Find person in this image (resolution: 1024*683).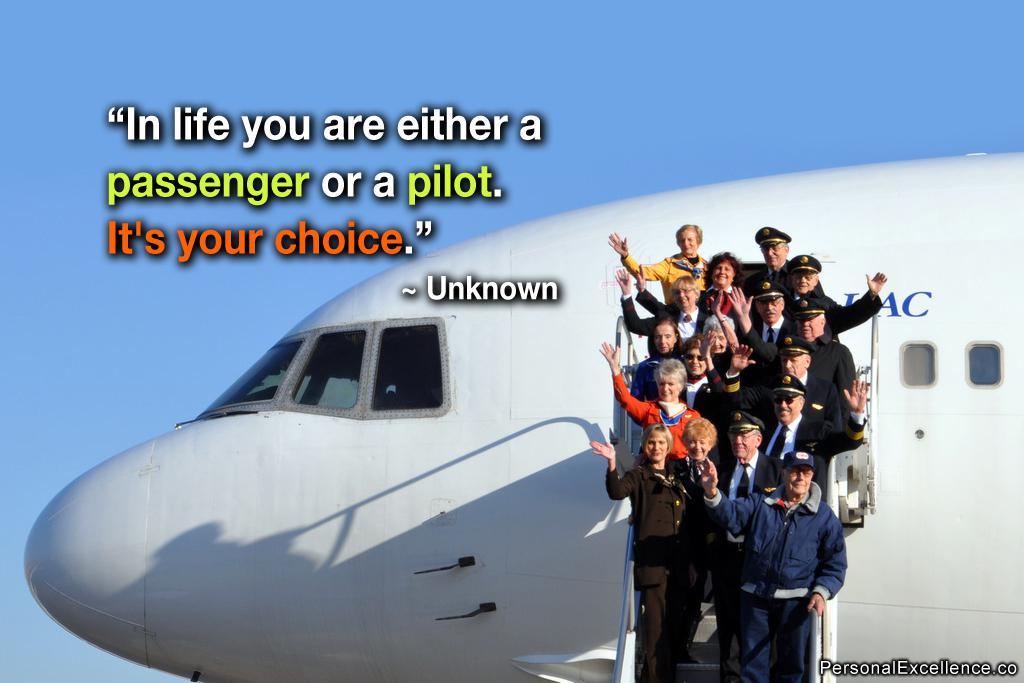
<bbox>717, 282, 858, 382</bbox>.
